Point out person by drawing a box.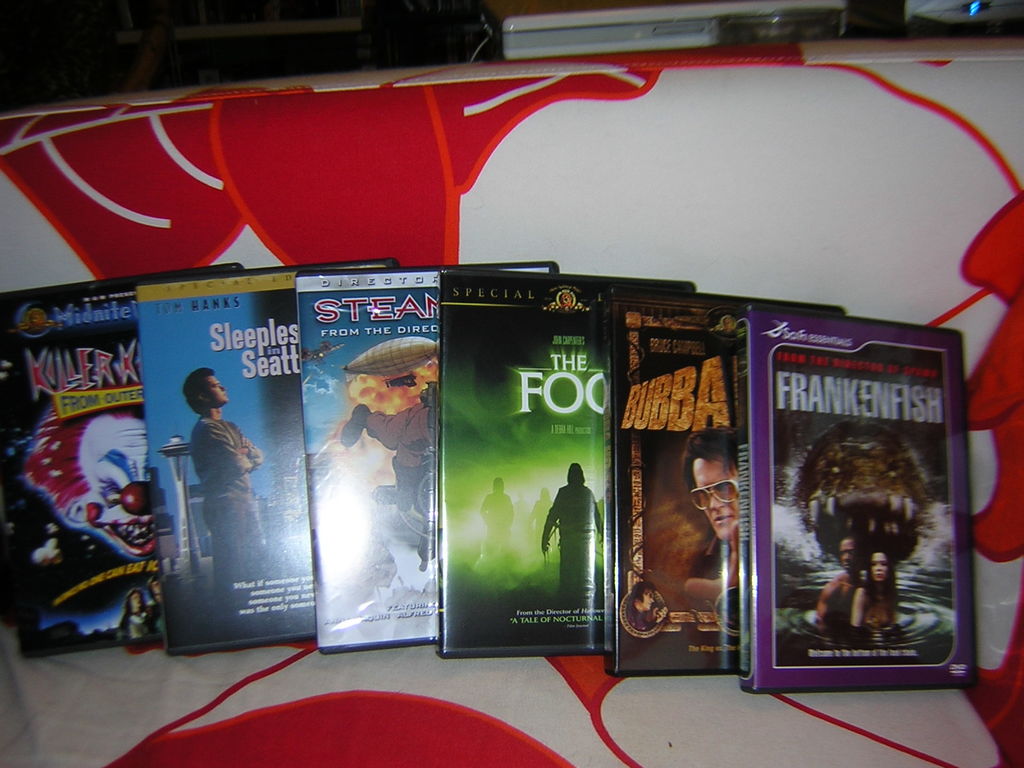
select_region(541, 463, 614, 610).
